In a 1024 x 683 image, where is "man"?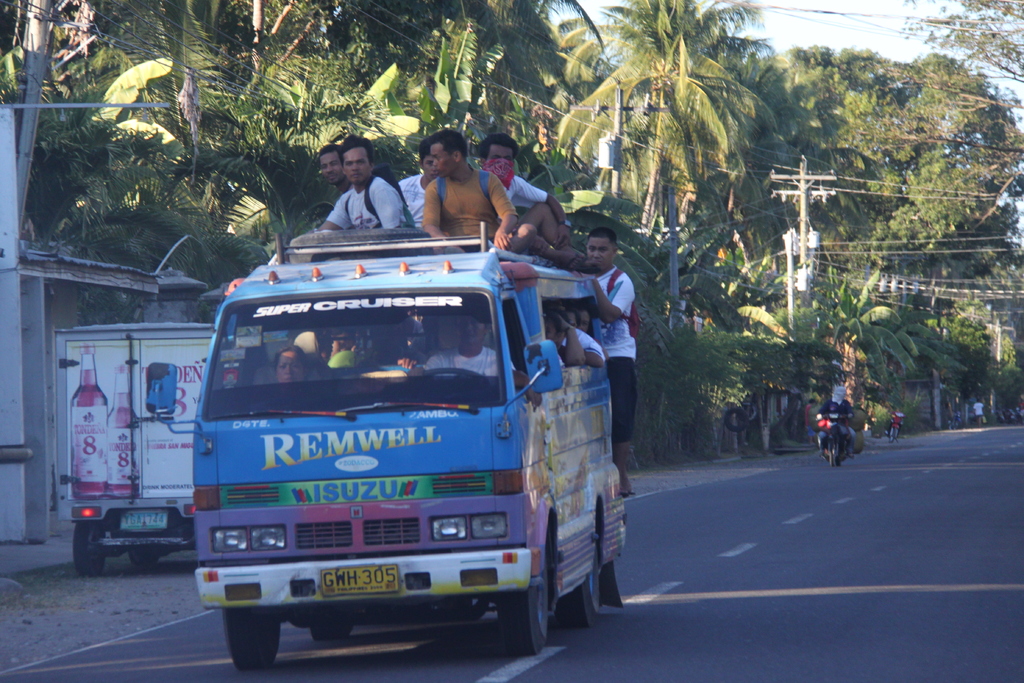
x1=312 y1=135 x2=406 y2=231.
